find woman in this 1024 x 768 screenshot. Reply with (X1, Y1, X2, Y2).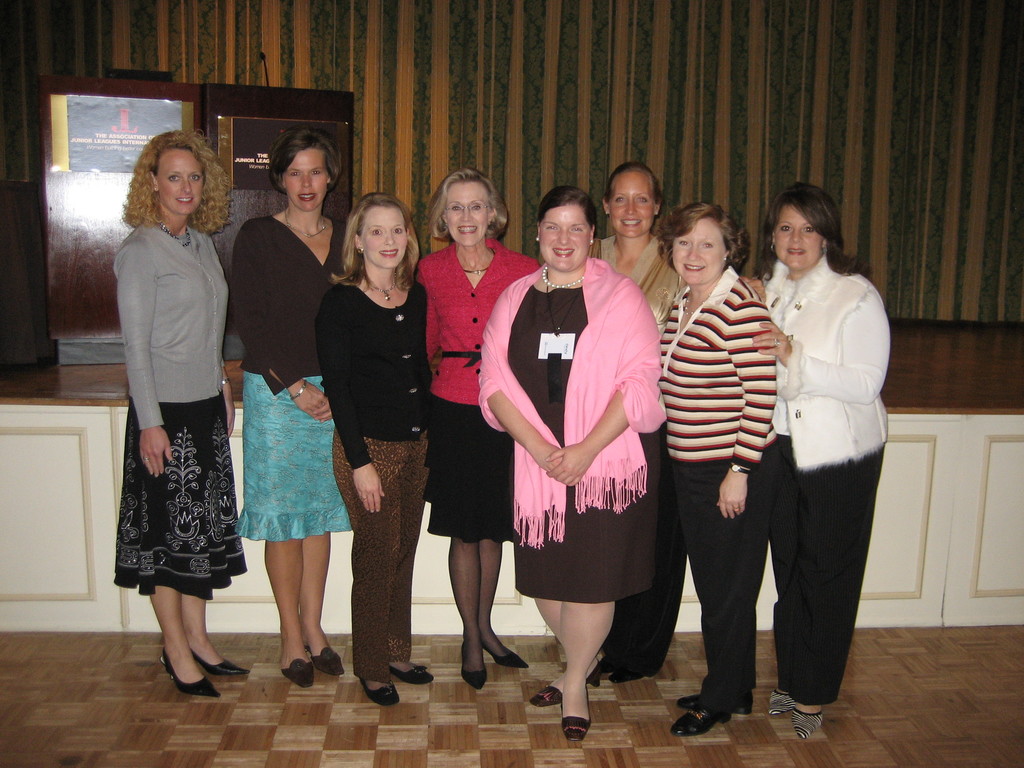
(476, 189, 662, 743).
